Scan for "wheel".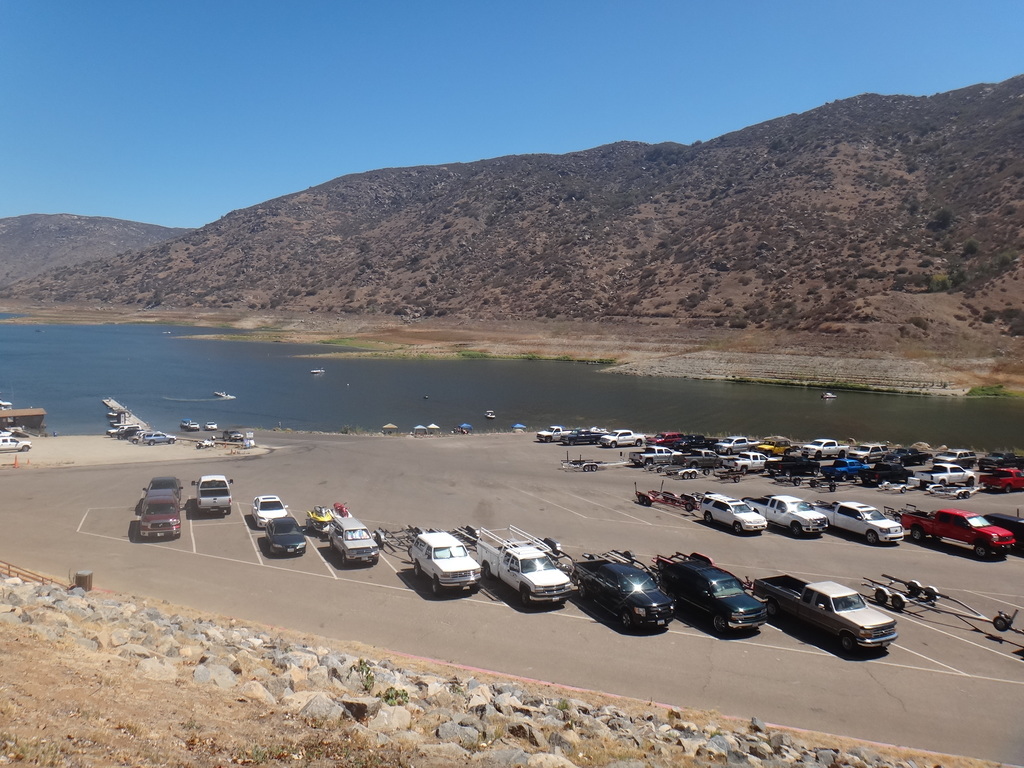
Scan result: [x1=891, y1=595, x2=904, y2=608].
